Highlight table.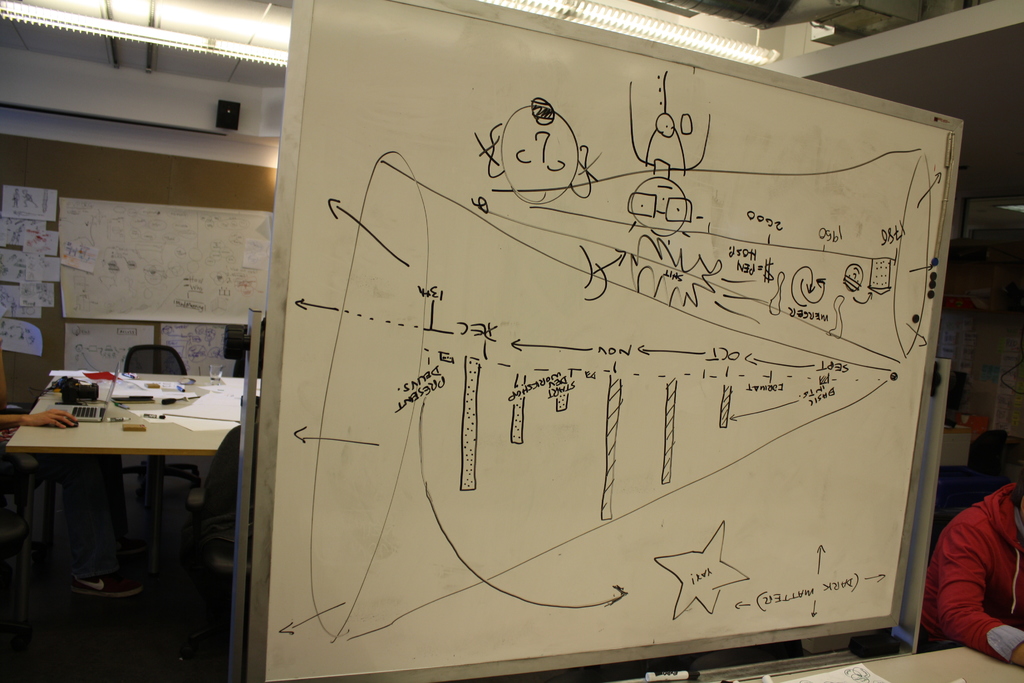
Highlighted region: 24, 324, 253, 662.
